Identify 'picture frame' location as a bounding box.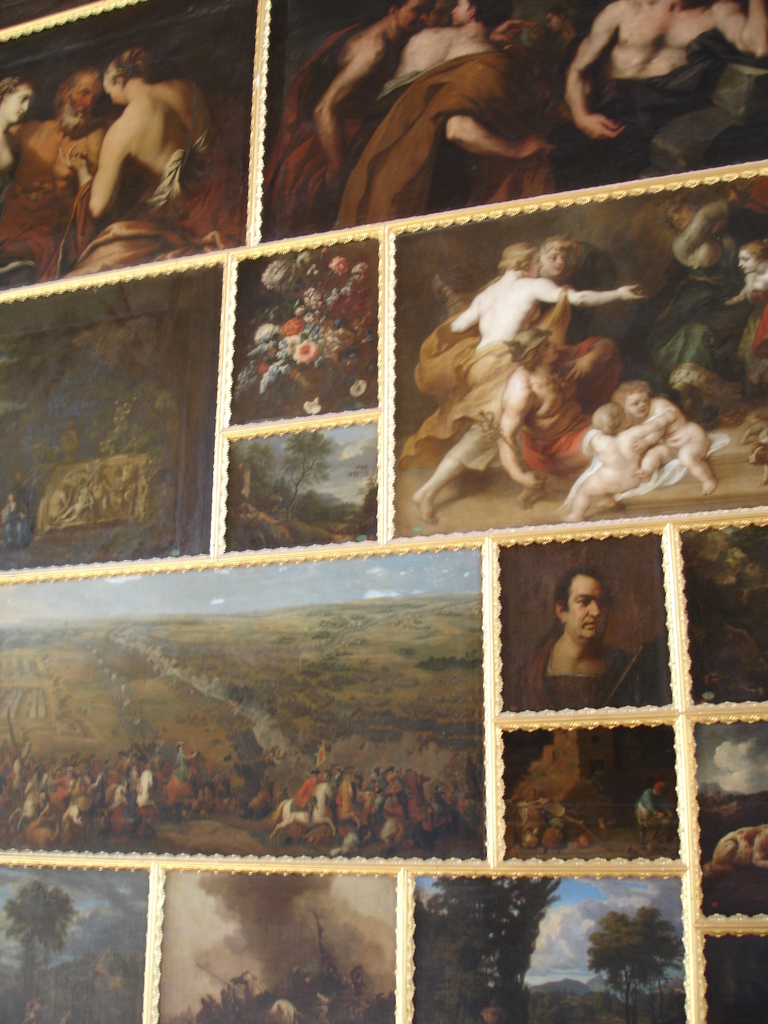
(493,718,694,865).
